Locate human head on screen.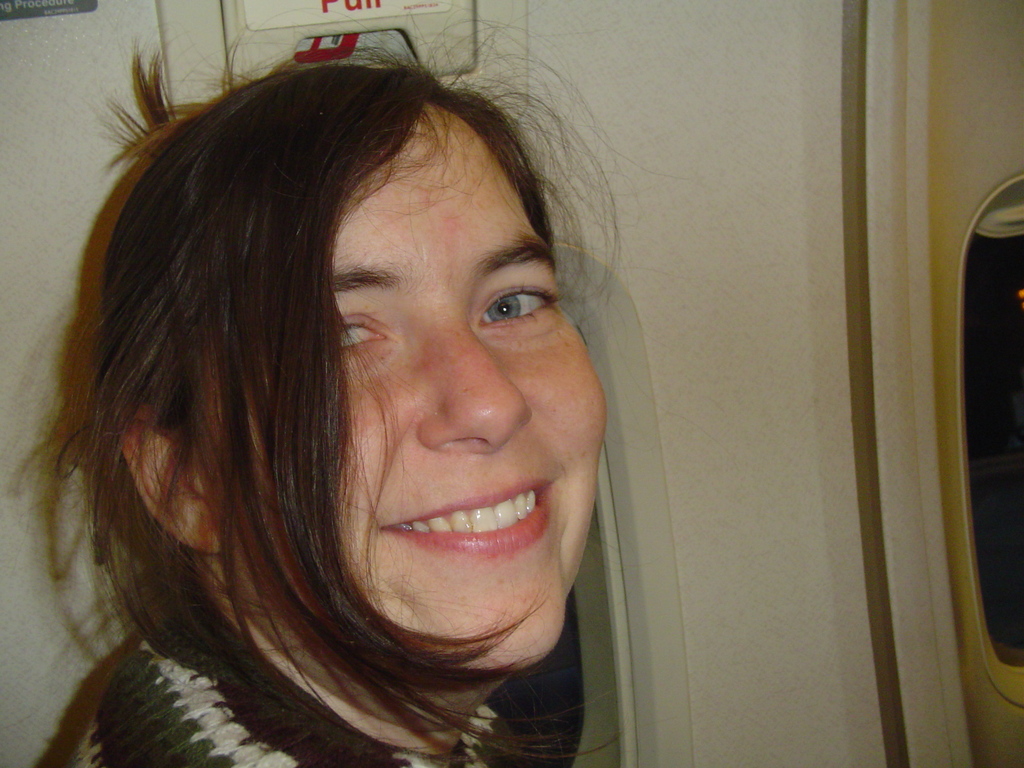
On screen at (65,66,604,669).
